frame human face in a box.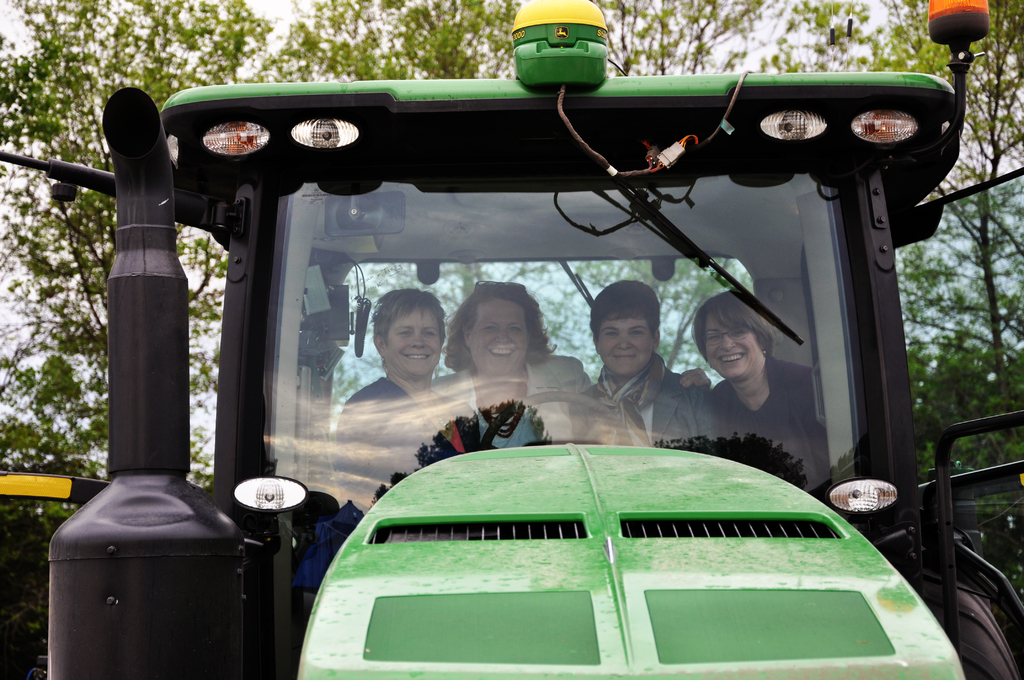
(left=594, top=295, right=675, bottom=376).
